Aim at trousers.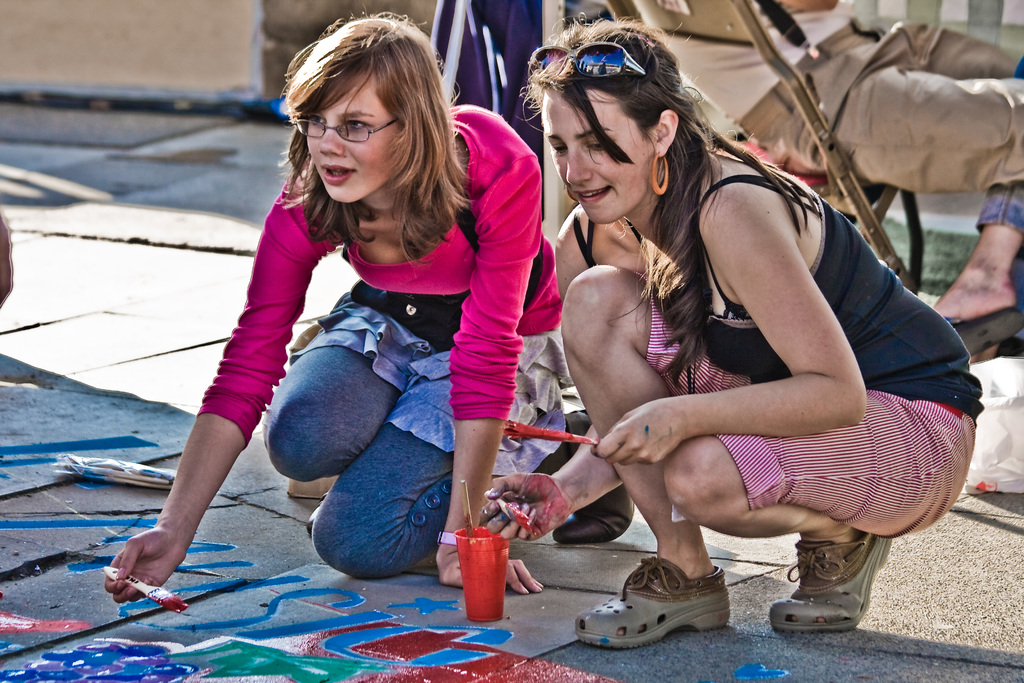
Aimed at 639,267,977,541.
